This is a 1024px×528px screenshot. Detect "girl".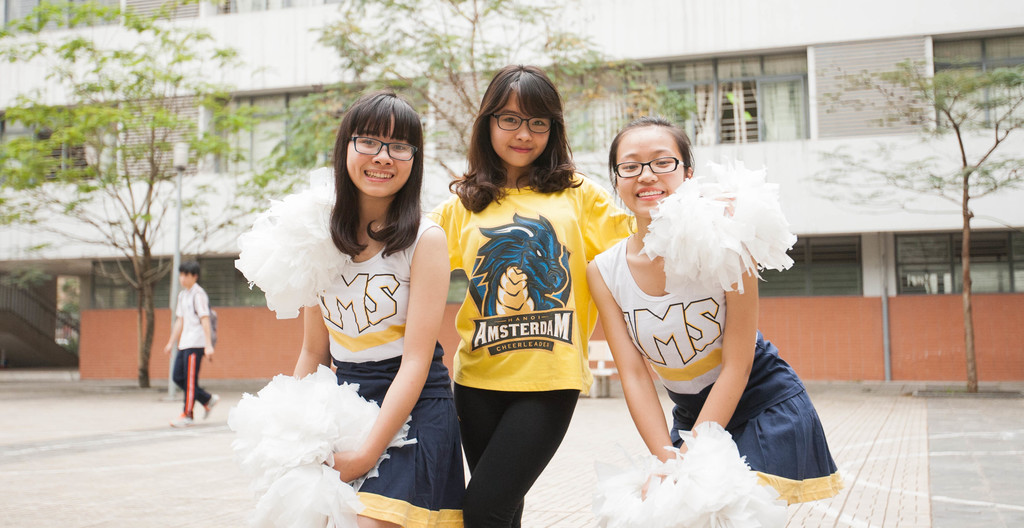
(586,120,841,506).
